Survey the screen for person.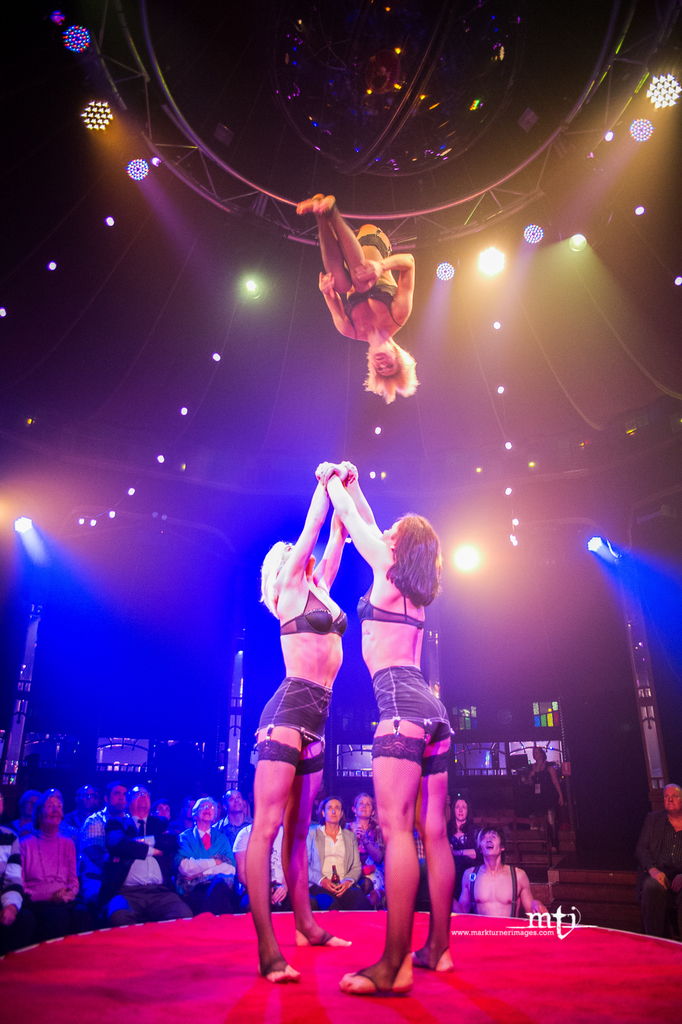
Survey found: box(451, 827, 551, 918).
